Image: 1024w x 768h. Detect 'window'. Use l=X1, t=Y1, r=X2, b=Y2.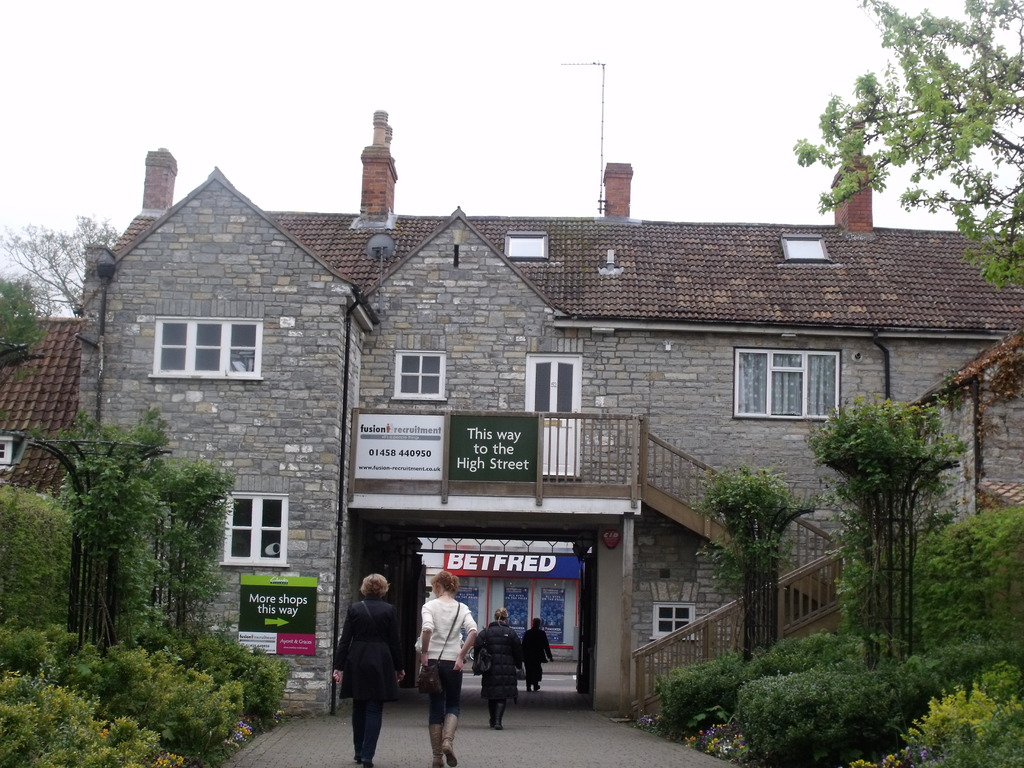
l=0, t=431, r=21, b=476.
